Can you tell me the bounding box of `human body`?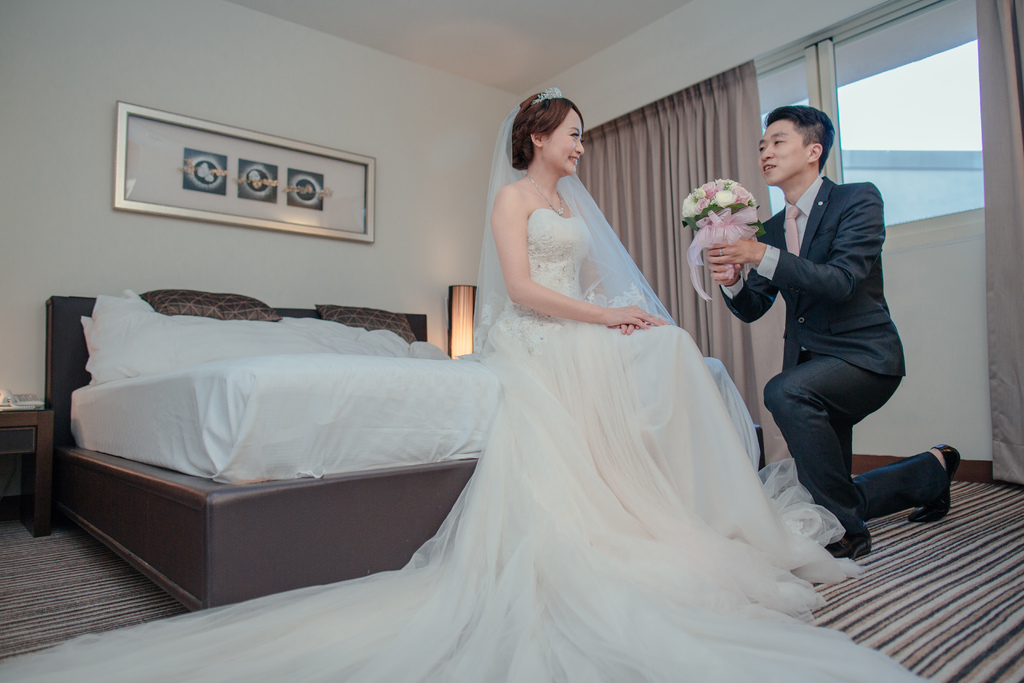
[left=733, top=110, right=930, bottom=559].
